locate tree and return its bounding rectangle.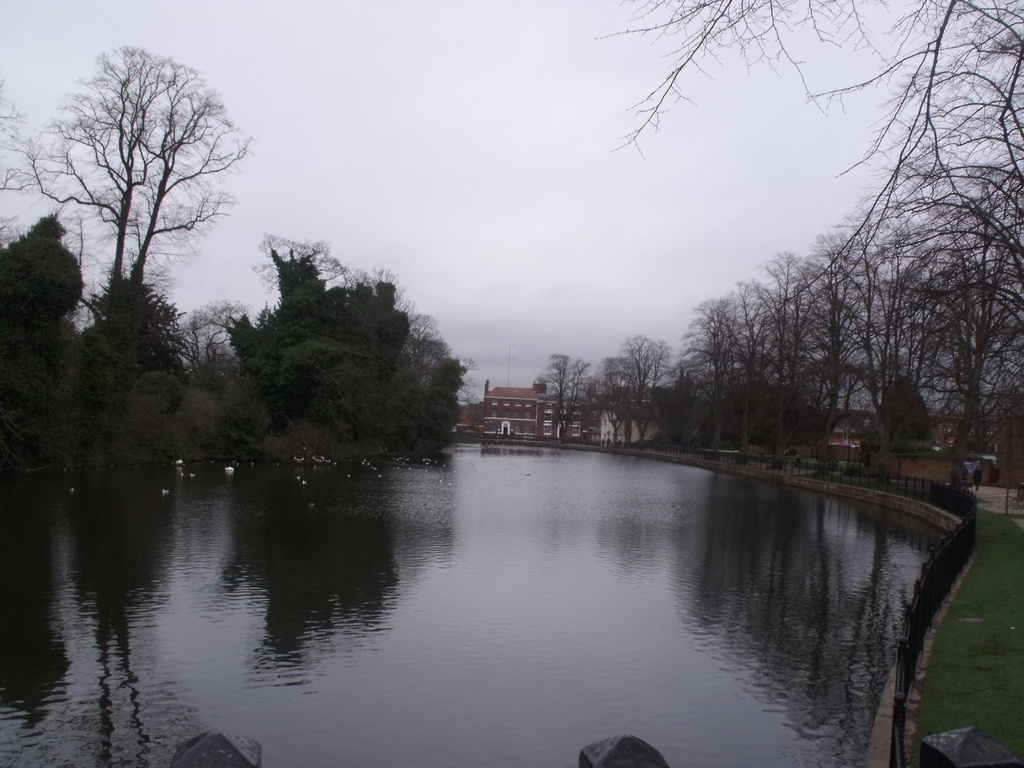
bbox=(611, 0, 1023, 286).
